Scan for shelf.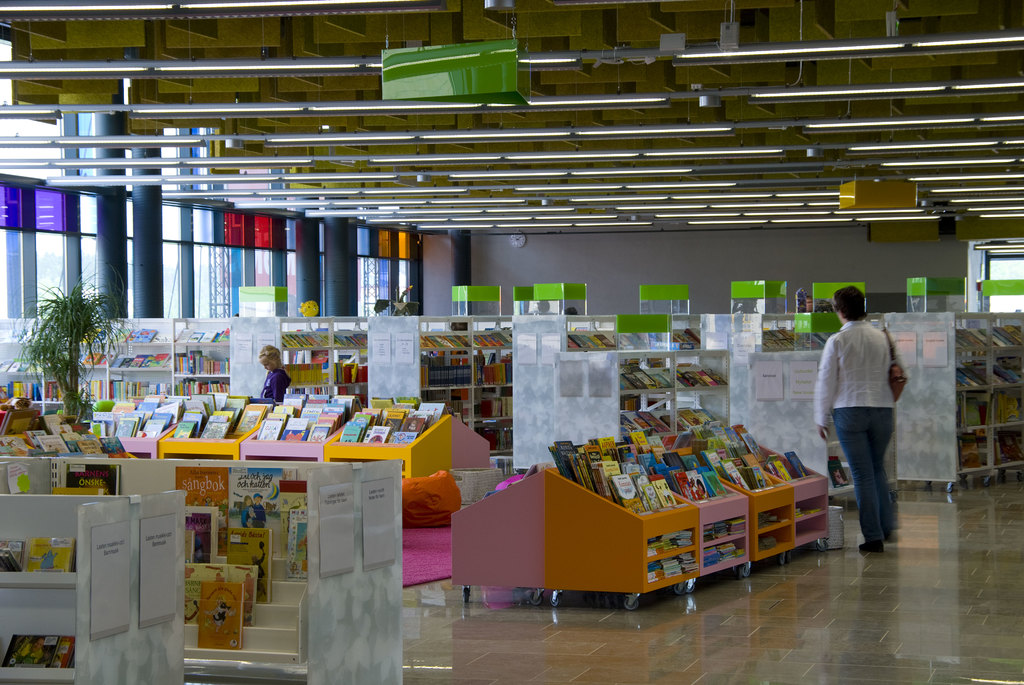
Scan result: [660, 312, 706, 348].
